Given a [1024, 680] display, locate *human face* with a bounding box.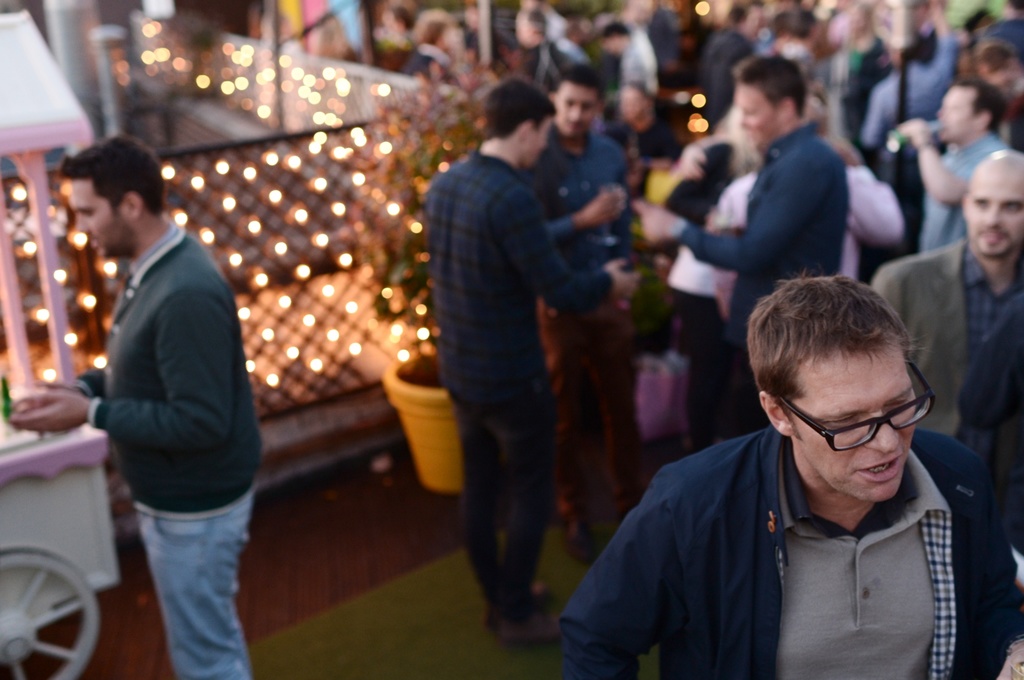
Located: <box>734,85,775,147</box>.
